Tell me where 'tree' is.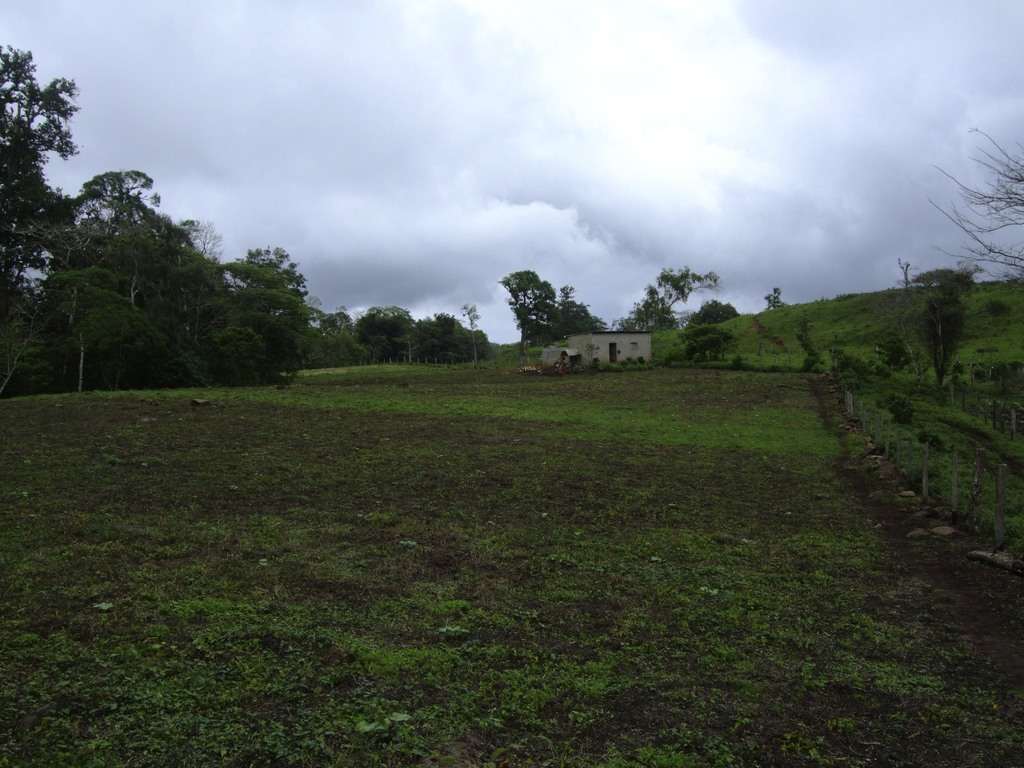
'tree' is at 763/288/784/311.
